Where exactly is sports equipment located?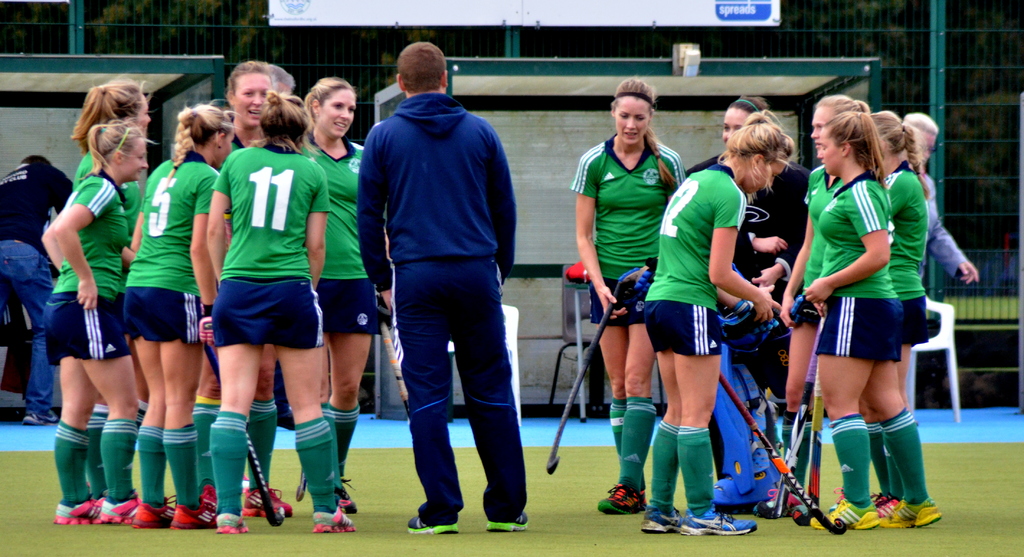
Its bounding box is <region>292, 467, 307, 503</region>.
